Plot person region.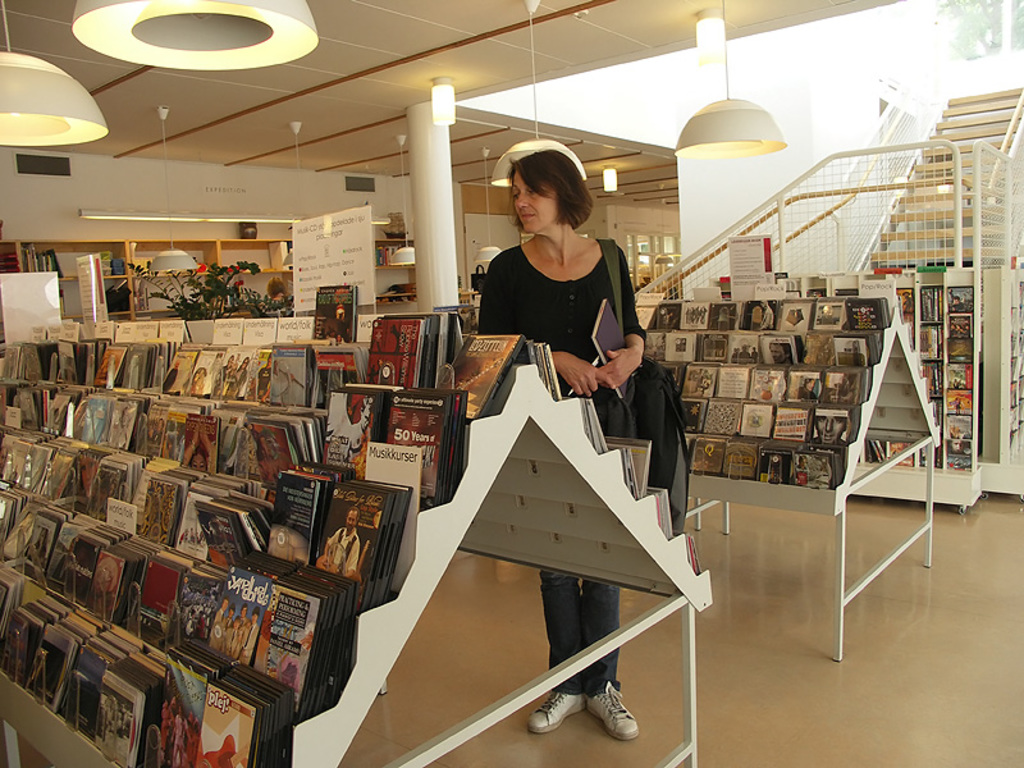
Plotted at 232, 356, 252, 397.
